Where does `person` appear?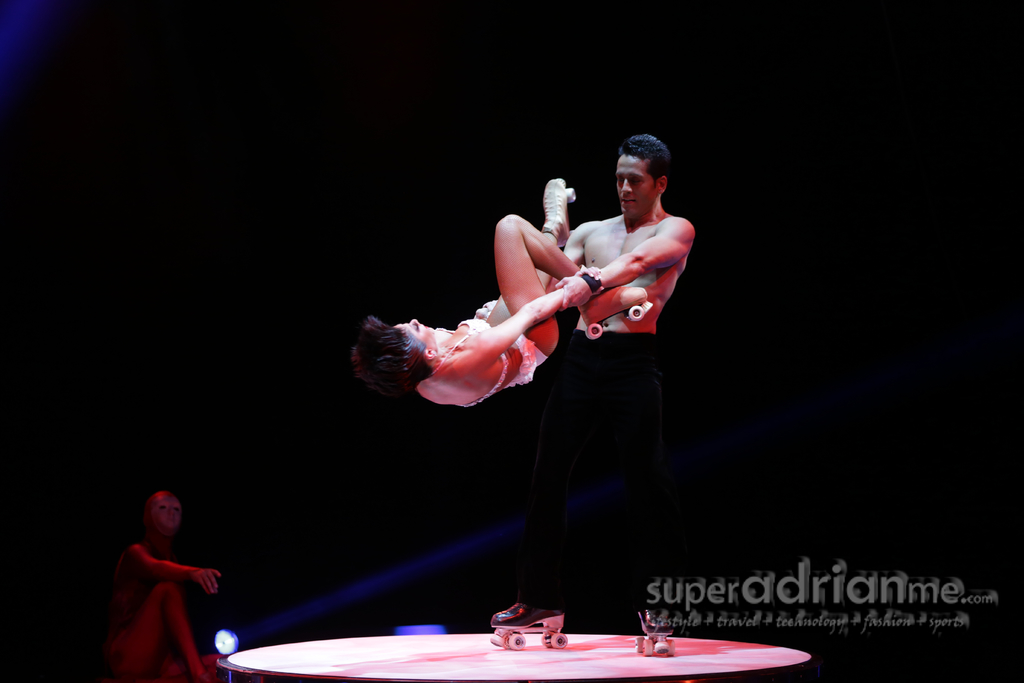
Appears at 102,487,244,682.
